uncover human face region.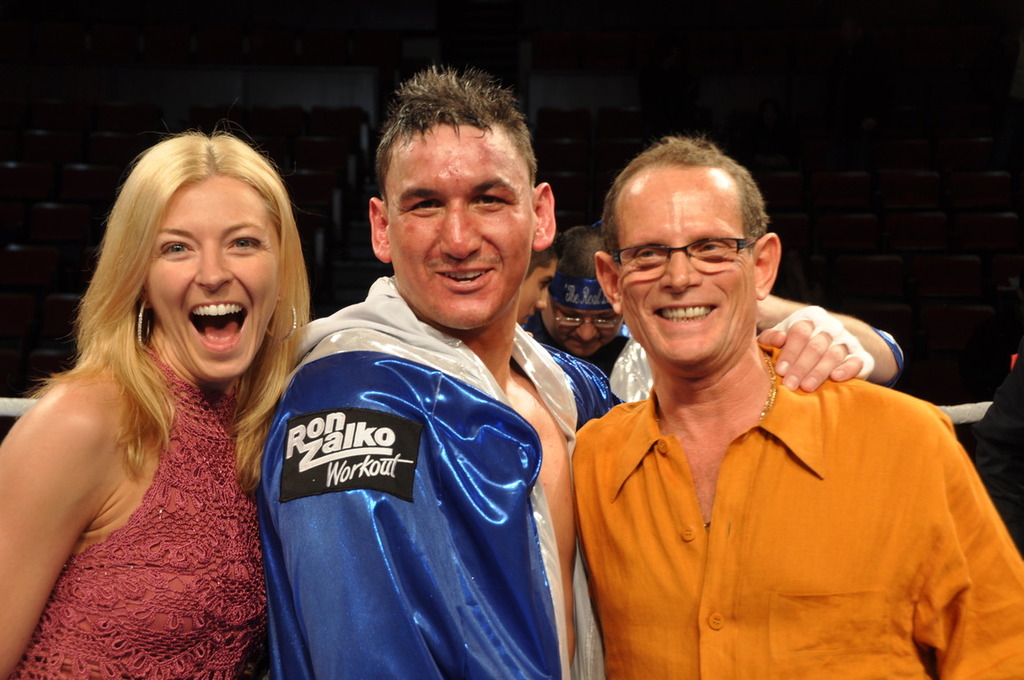
Uncovered: region(144, 180, 277, 381).
